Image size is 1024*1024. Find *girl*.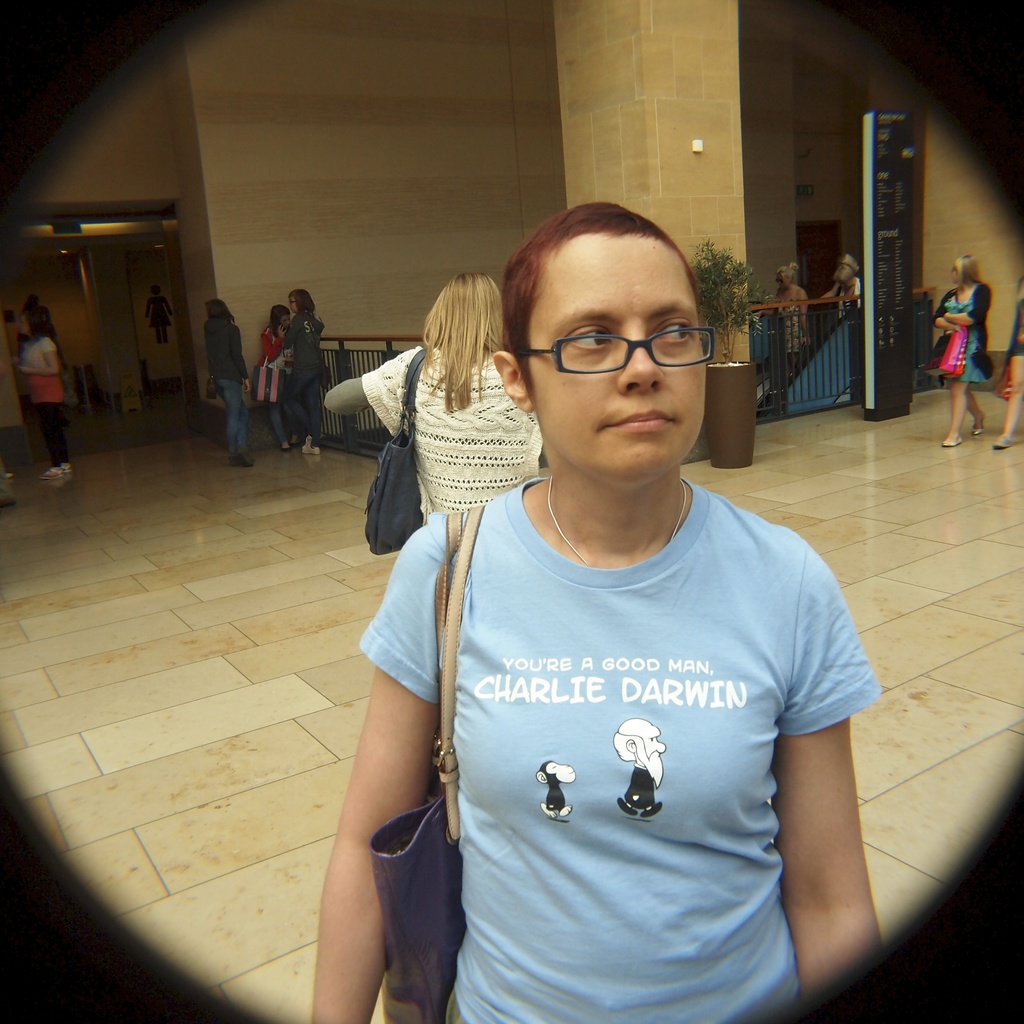
select_region(207, 300, 251, 471).
